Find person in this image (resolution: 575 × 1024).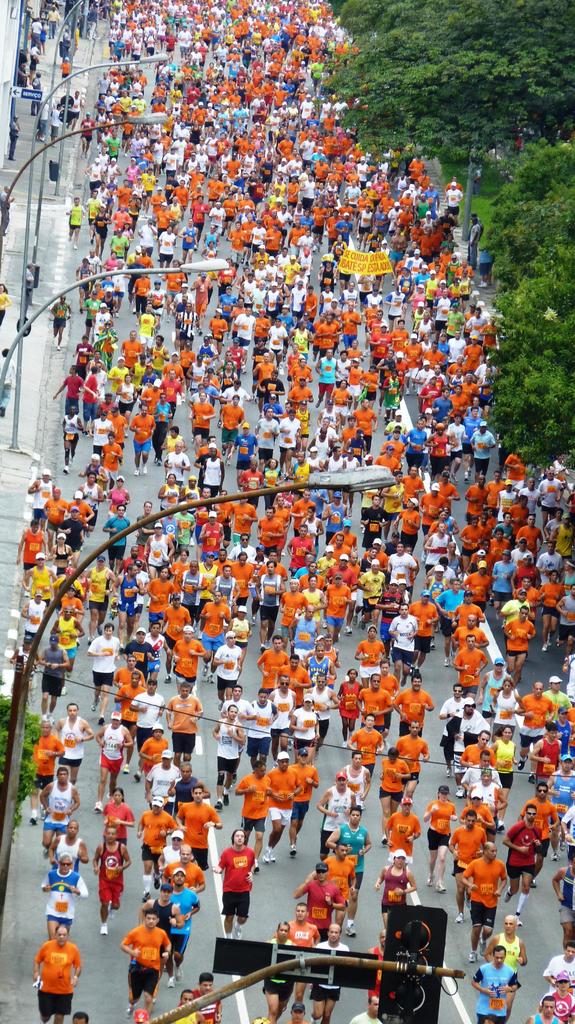
pyautogui.locateOnScreen(452, 623, 488, 652).
